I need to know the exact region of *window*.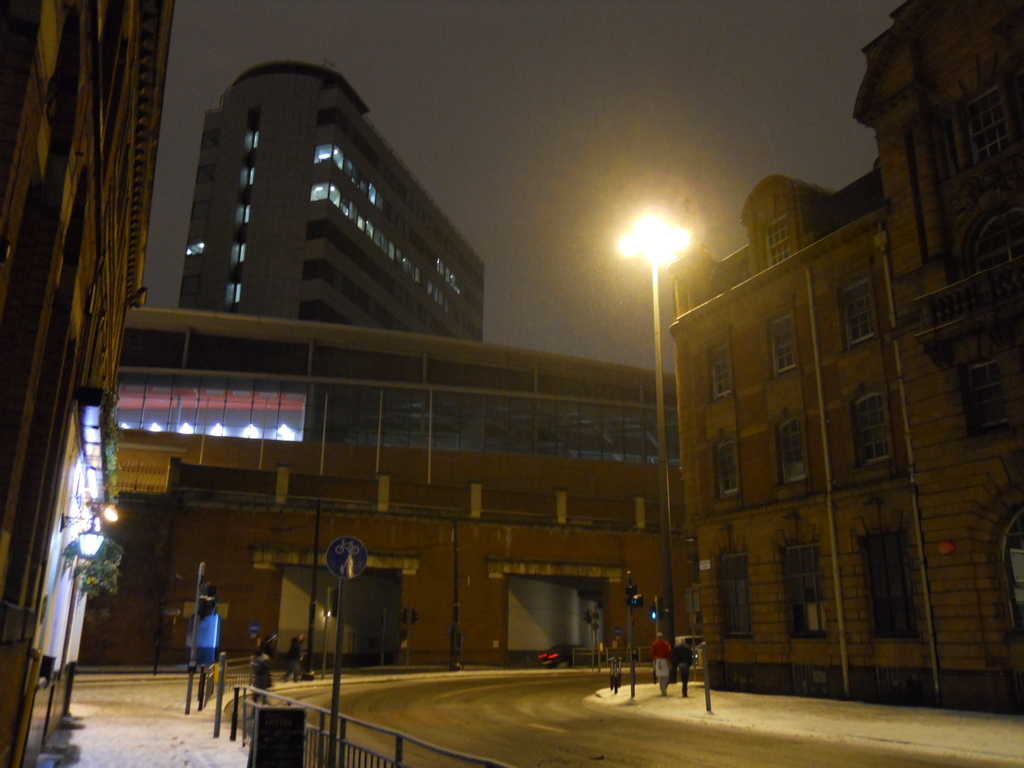
Region: 767/301/796/383.
